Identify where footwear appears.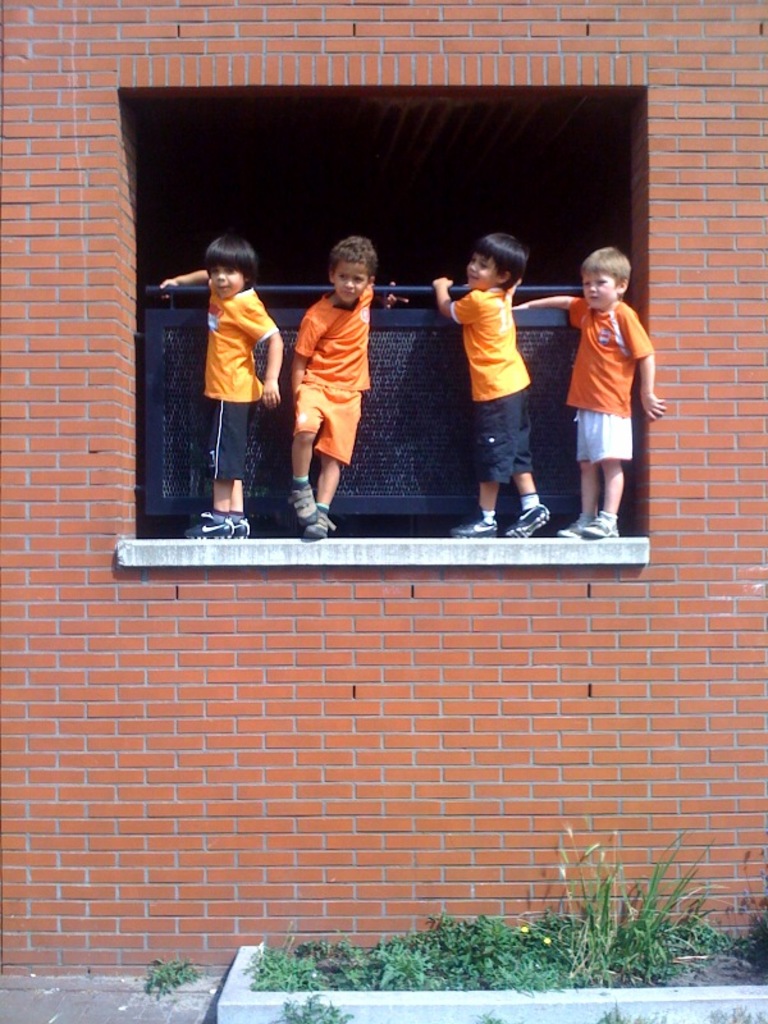
Appears at [580,504,623,538].
